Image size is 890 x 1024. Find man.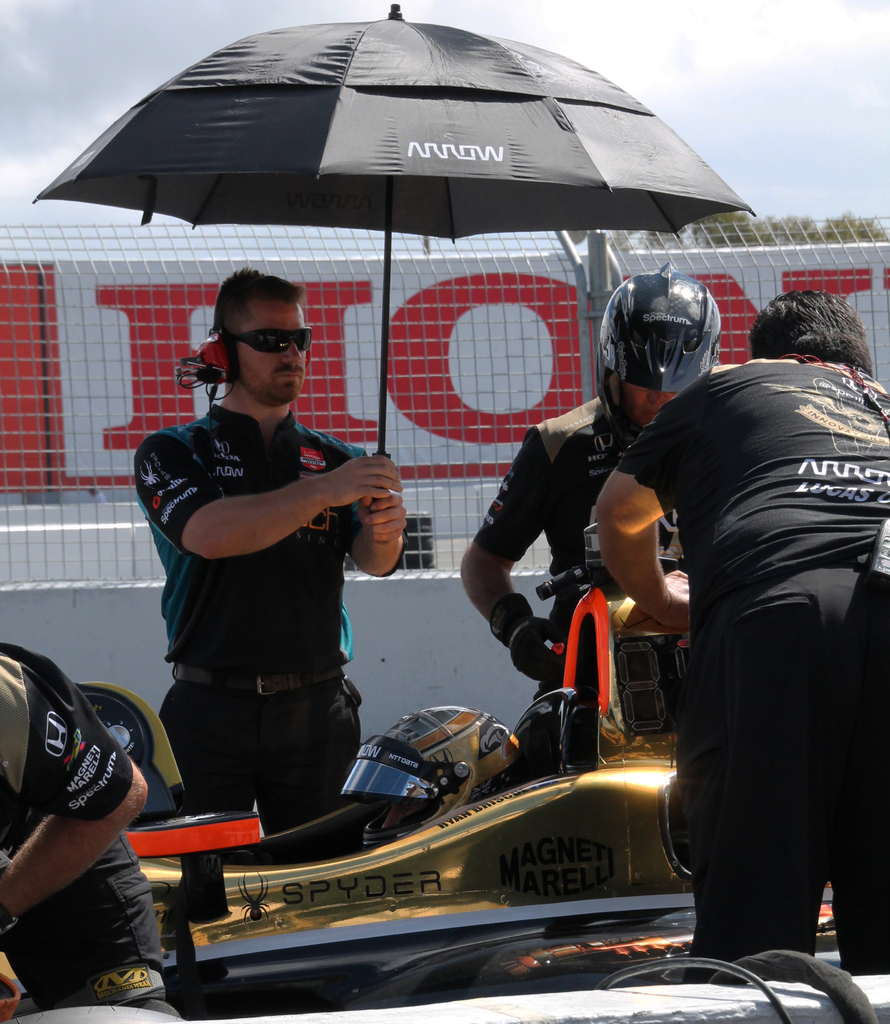
{"left": 463, "top": 286, "right": 735, "bottom": 742}.
